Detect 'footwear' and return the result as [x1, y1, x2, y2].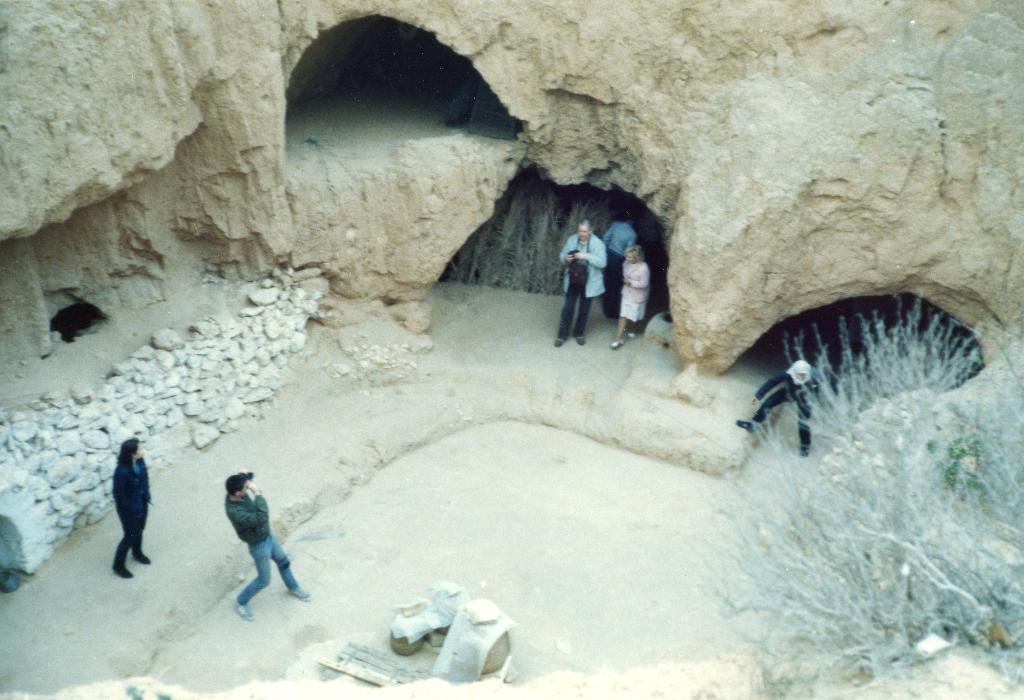
[612, 335, 628, 346].
